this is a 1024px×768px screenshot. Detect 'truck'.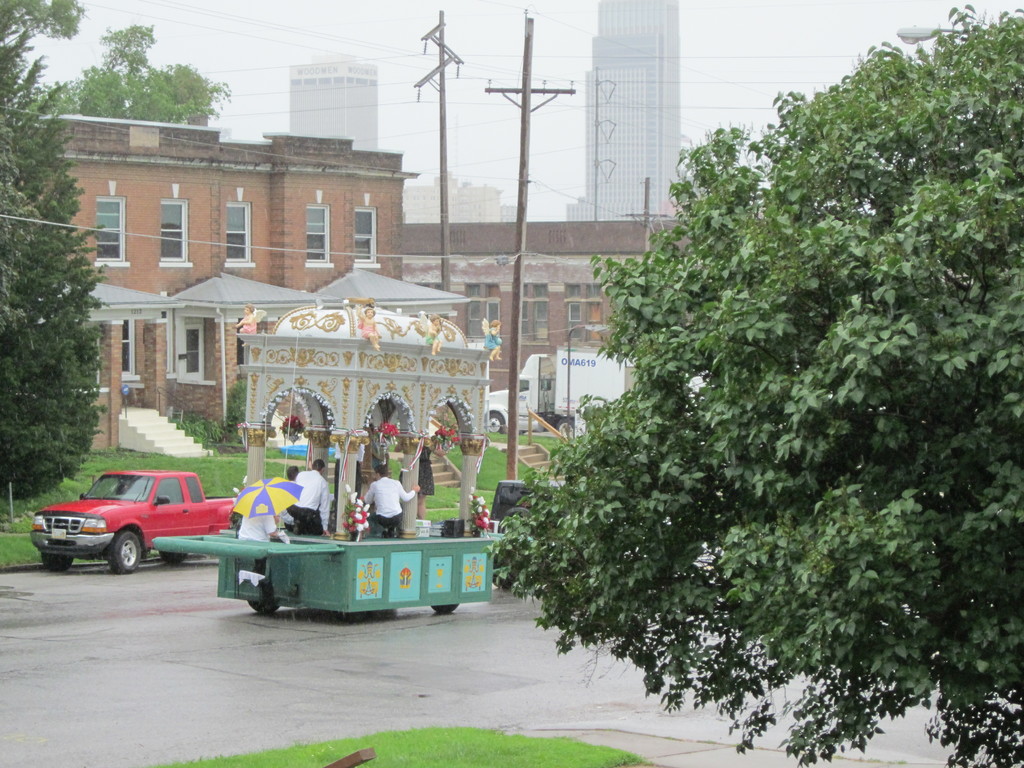
28, 471, 253, 578.
